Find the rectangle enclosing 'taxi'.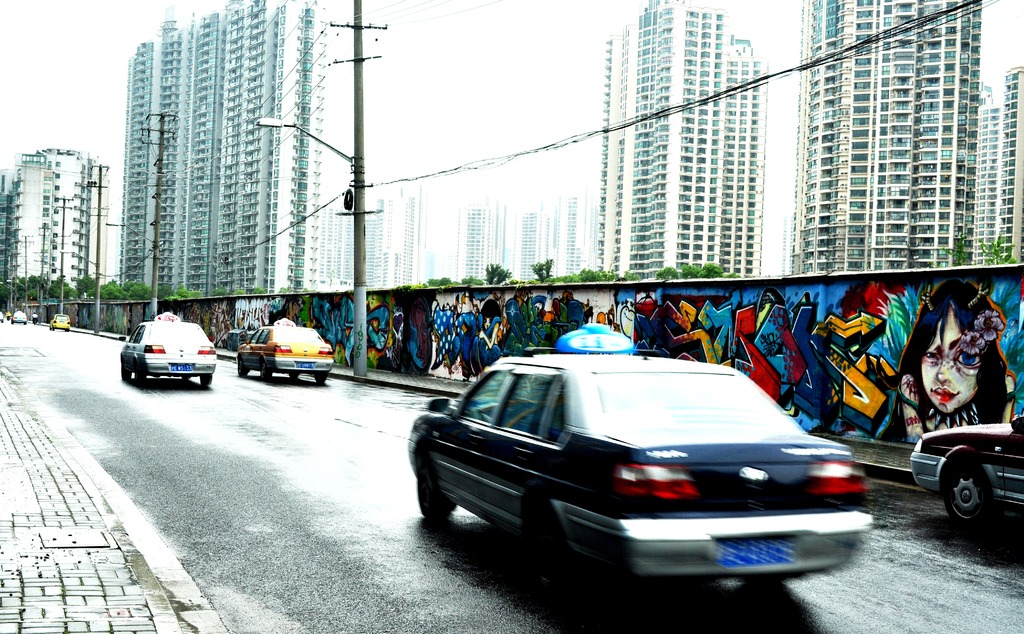
[x1=909, y1=419, x2=1023, y2=519].
